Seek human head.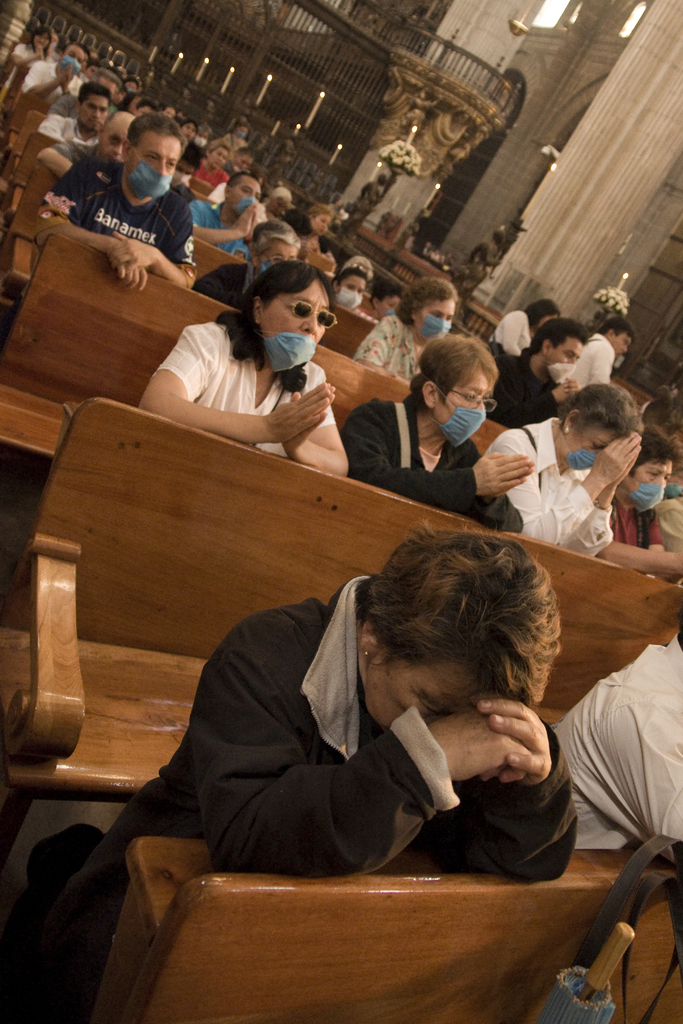
crop(367, 283, 397, 315).
